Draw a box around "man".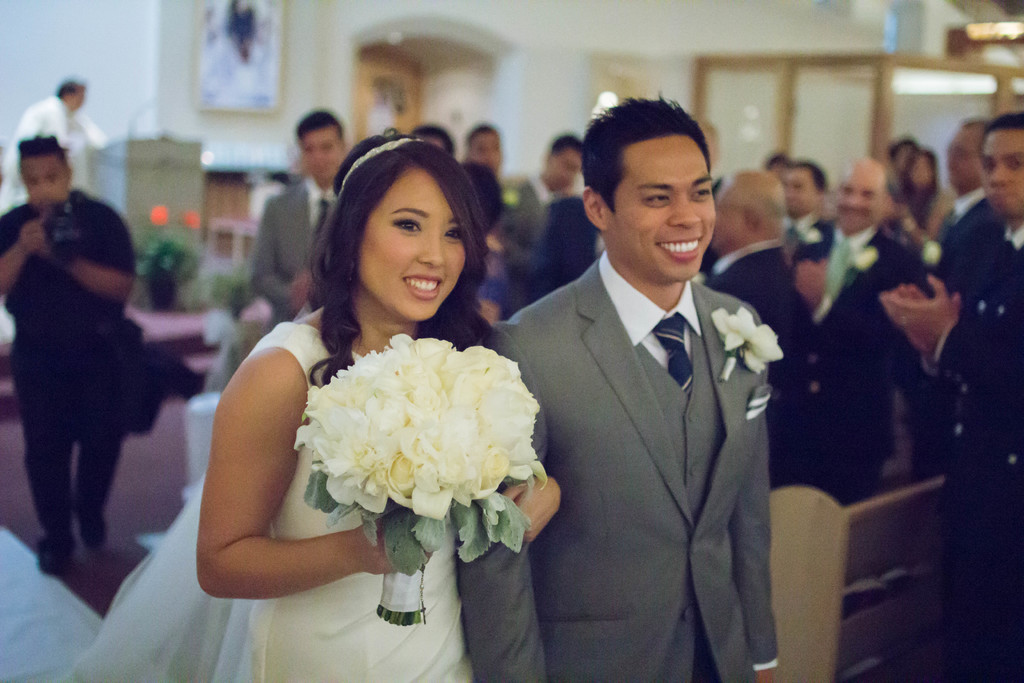
BBox(904, 111, 996, 264).
